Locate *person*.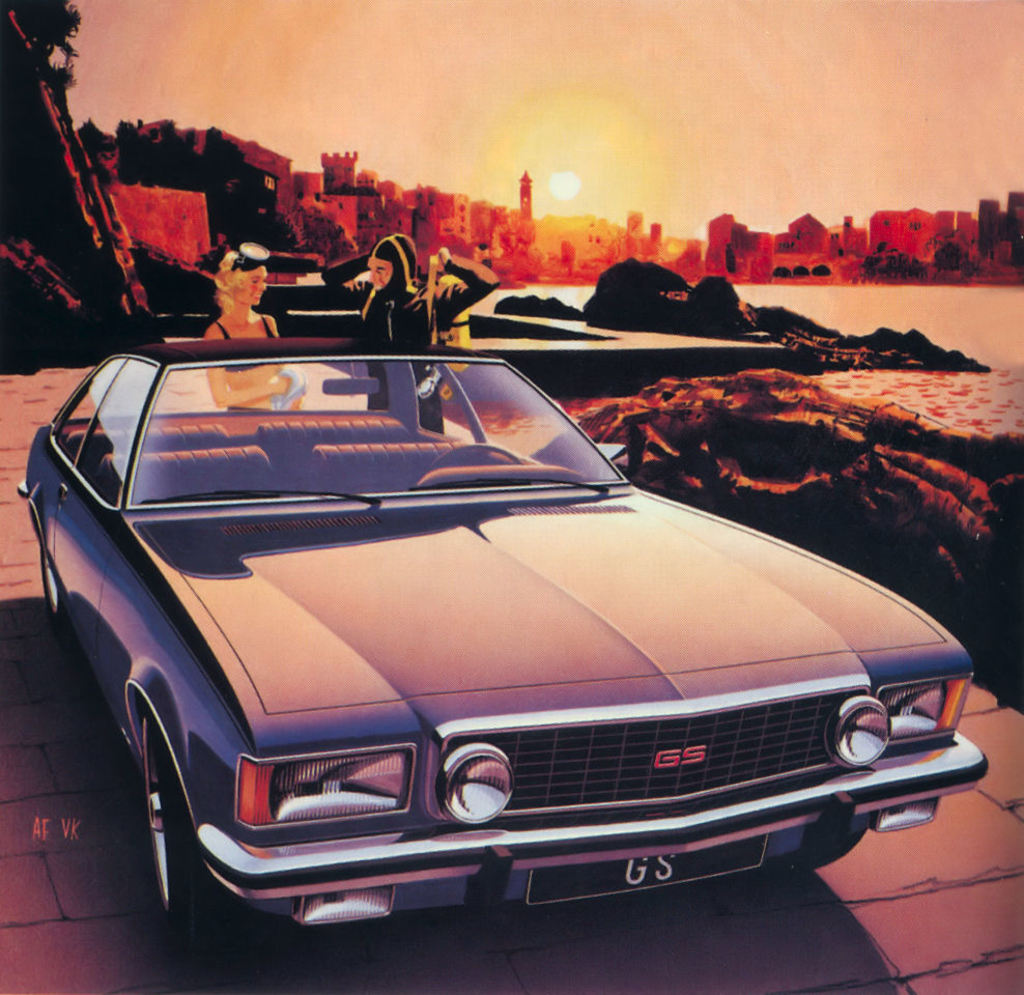
Bounding box: rect(199, 243, 308, 417).
